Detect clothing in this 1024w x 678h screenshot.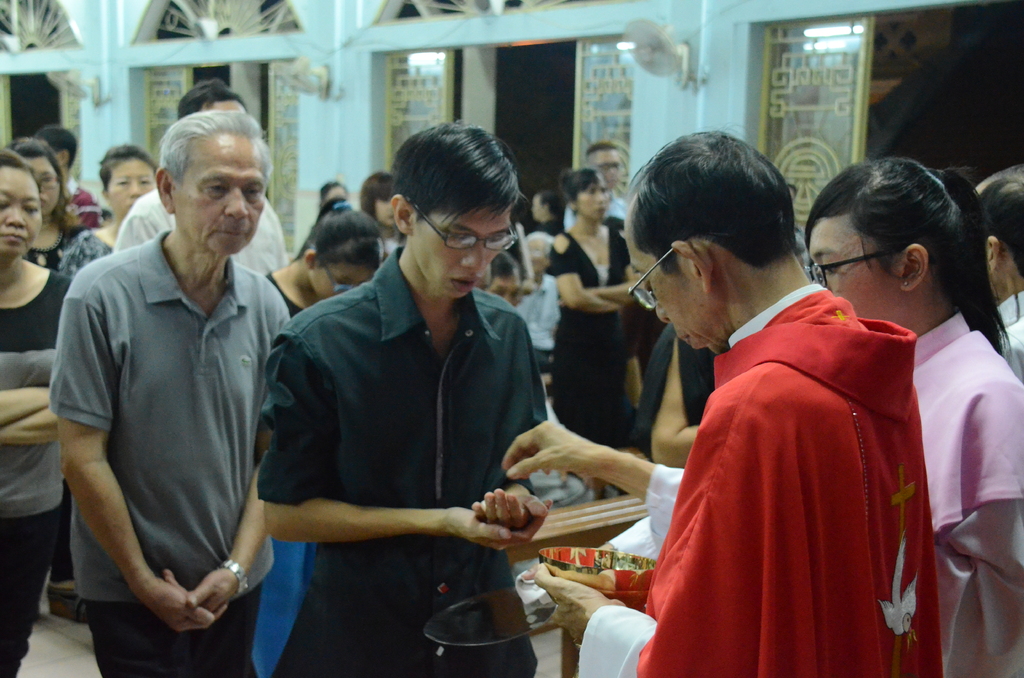
Detection: 912 310 1023 677.
